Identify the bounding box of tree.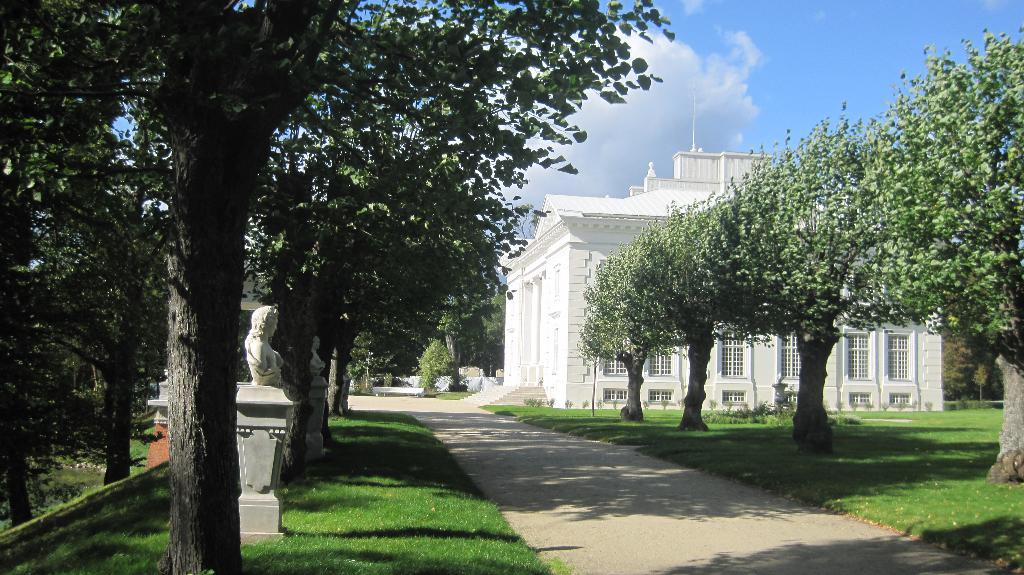
[554,83,1000,426].
